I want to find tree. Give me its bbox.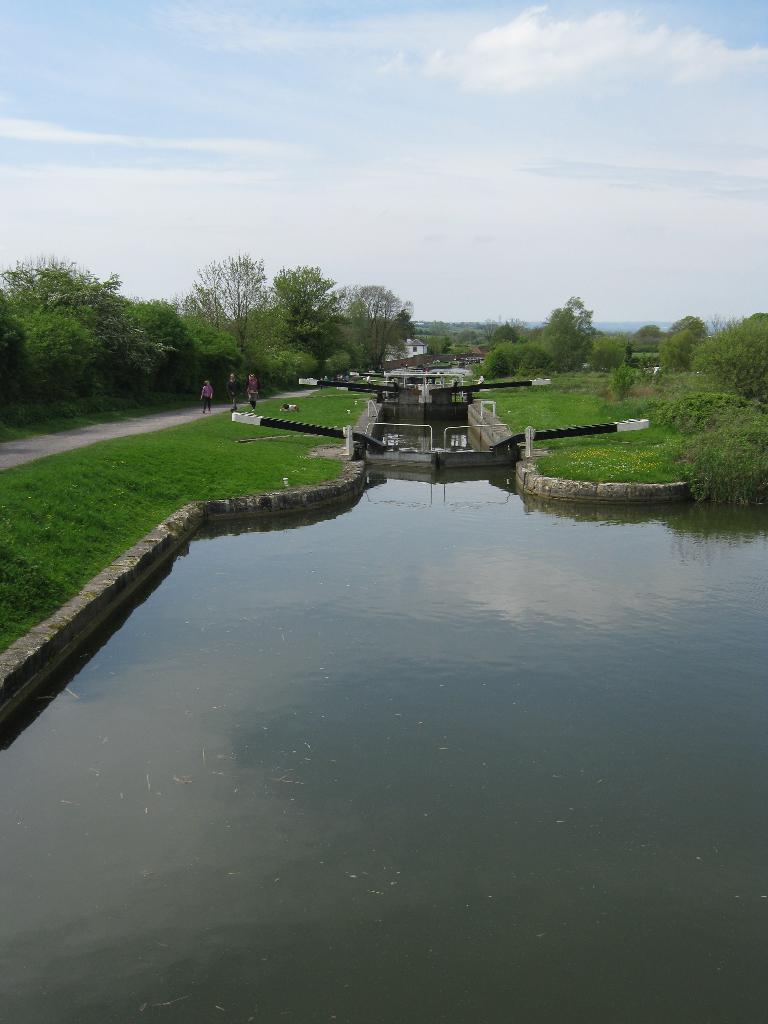
bbox=[609, 356, 637, 398].
